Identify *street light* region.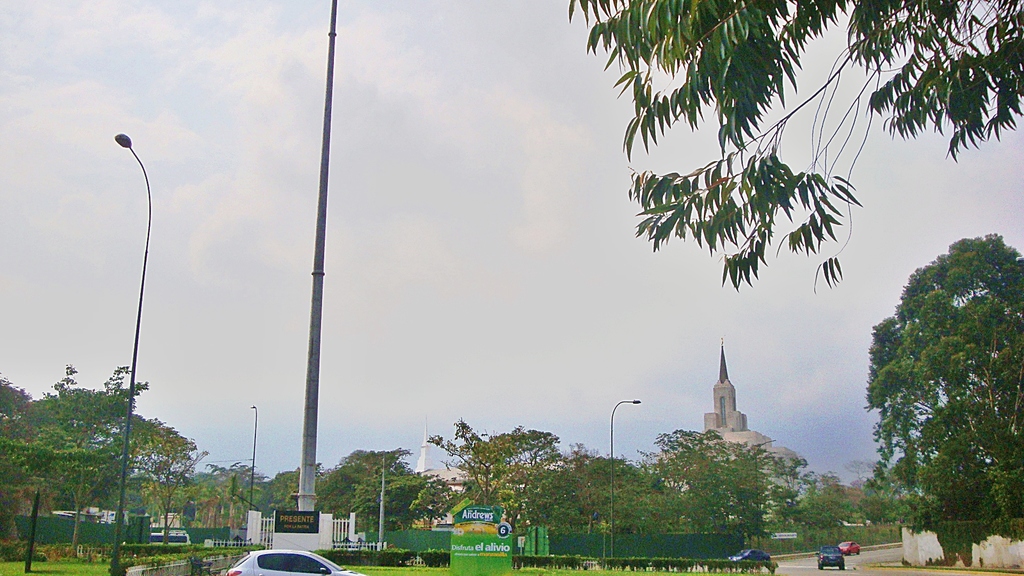
Region: BBox(115, 136, 154, 575).
